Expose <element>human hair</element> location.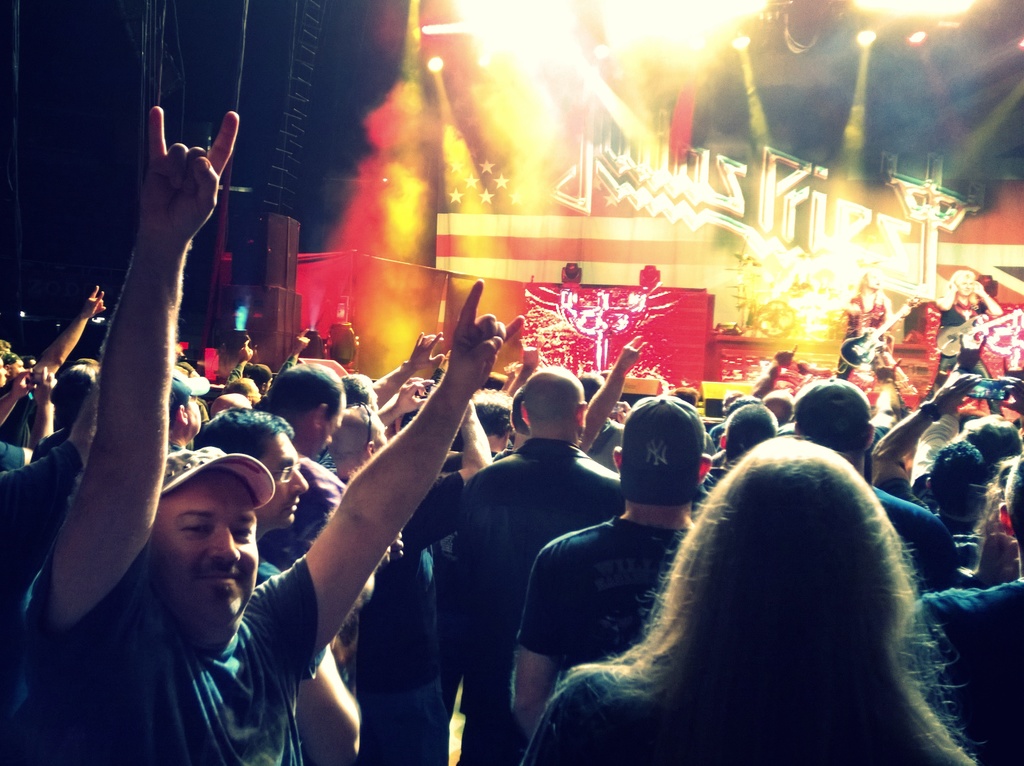
Exposed at l=526, t=371, r=583, b=430.
